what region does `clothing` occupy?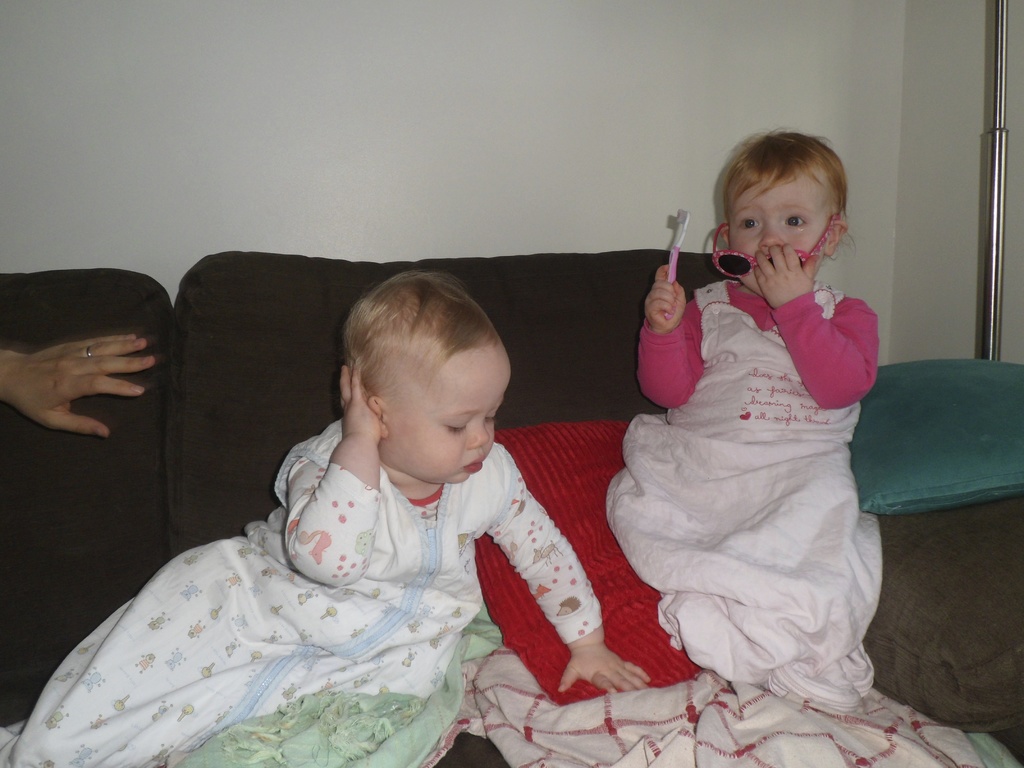
{"left": 630, "top": 257, "right": 891, "bottom": 469}.
